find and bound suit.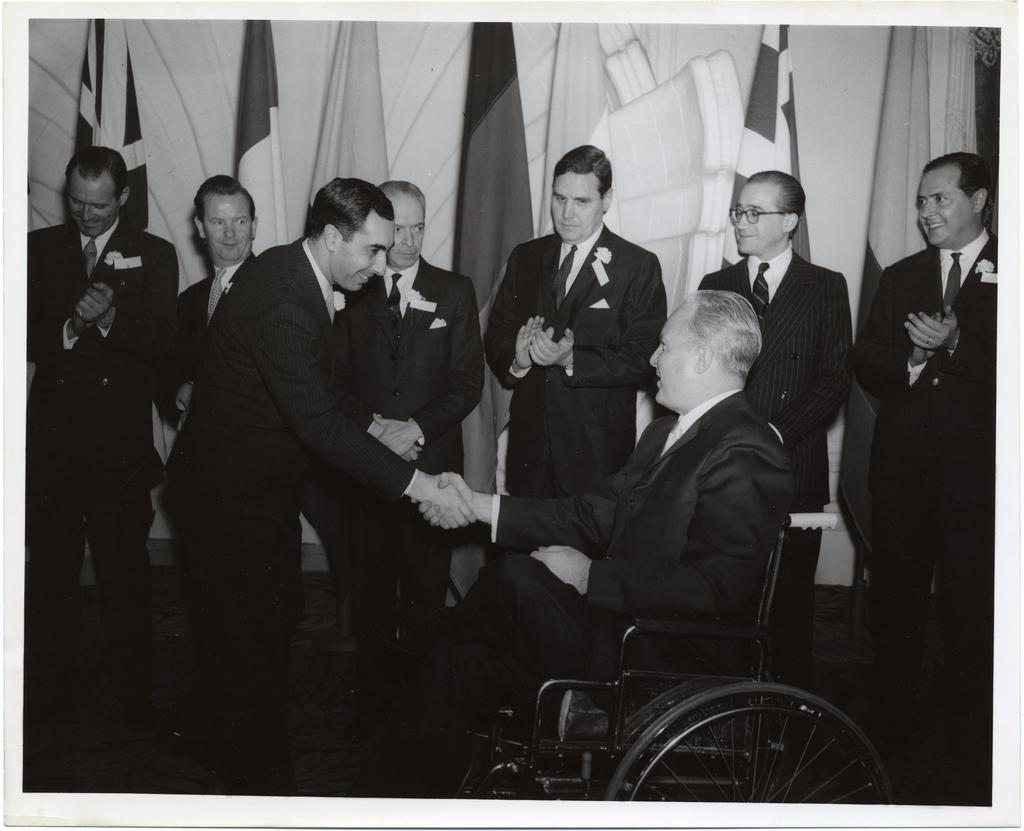
Bound: (x1=162, y1=254, x2=263, y2=462).
